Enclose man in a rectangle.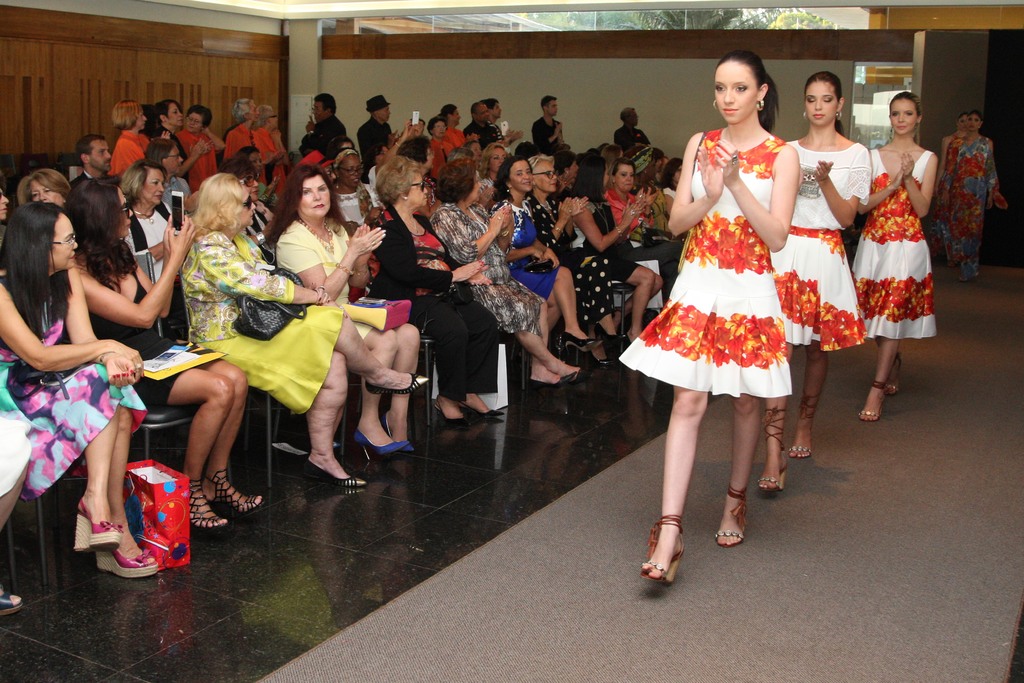
left=296, top=91, right=346, bottom=161.
